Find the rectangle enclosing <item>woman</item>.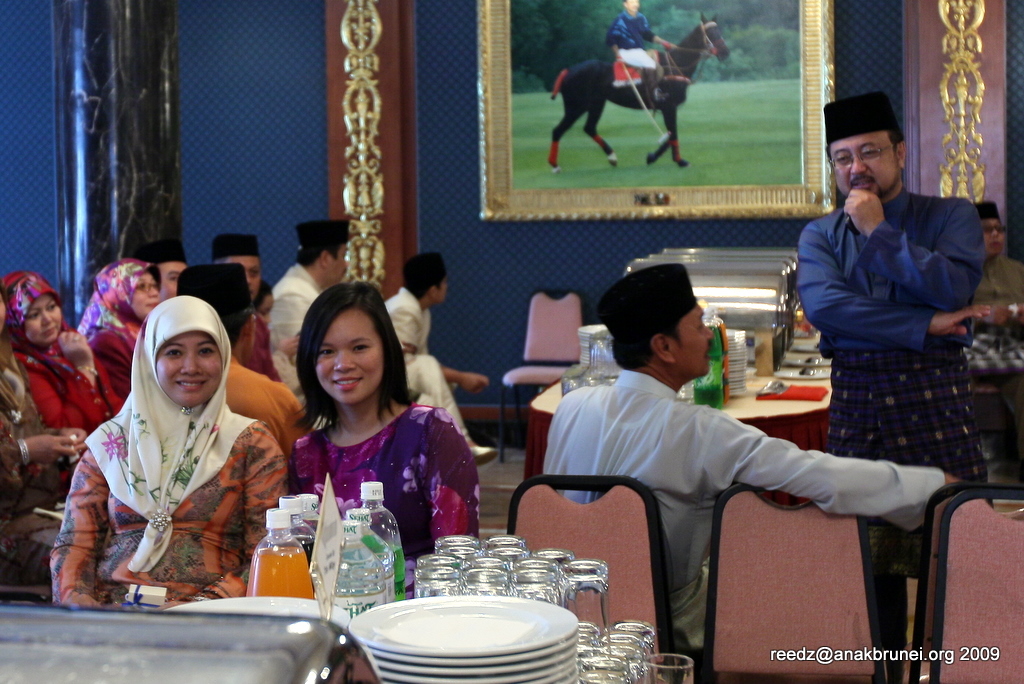
(71,258,164,391).
